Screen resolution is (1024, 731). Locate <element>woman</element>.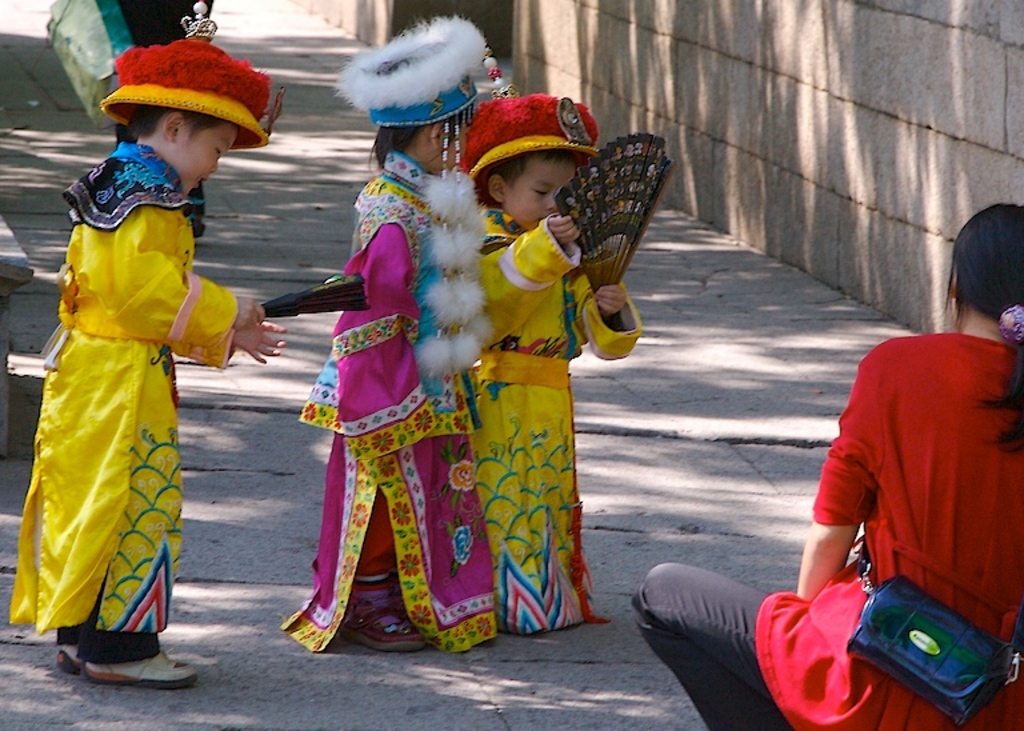
x1=635 y1=200 x2=1023 y2=728.
